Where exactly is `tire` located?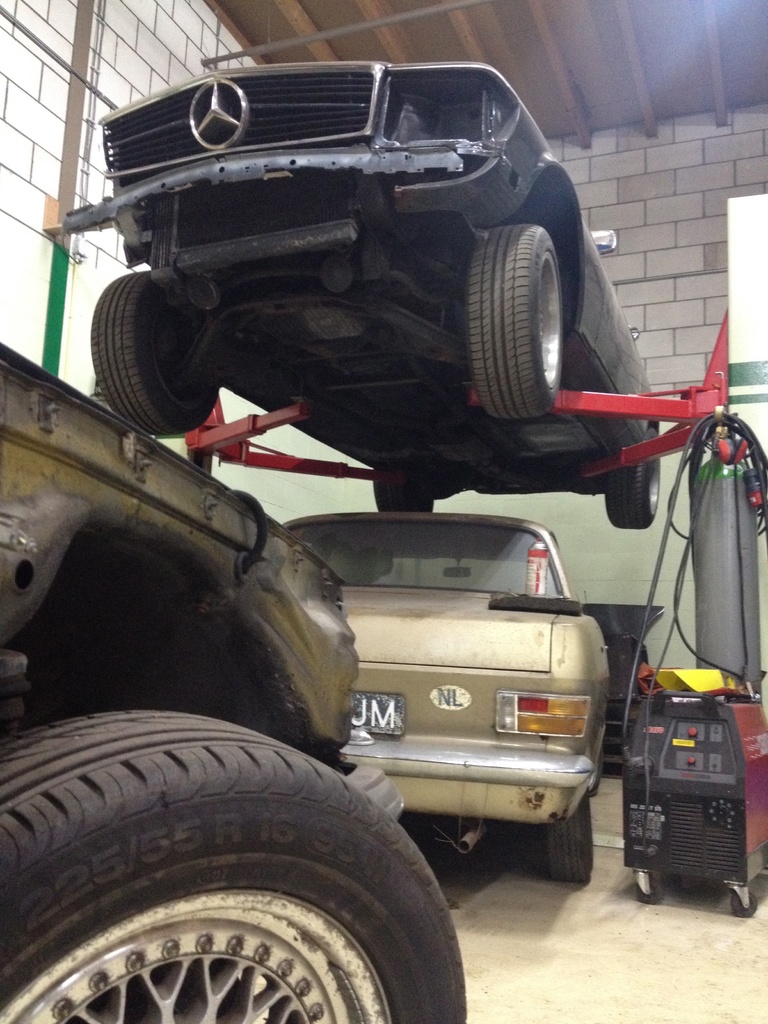
Its bounding box is left=373, top=458, right=427, bottom=512.
